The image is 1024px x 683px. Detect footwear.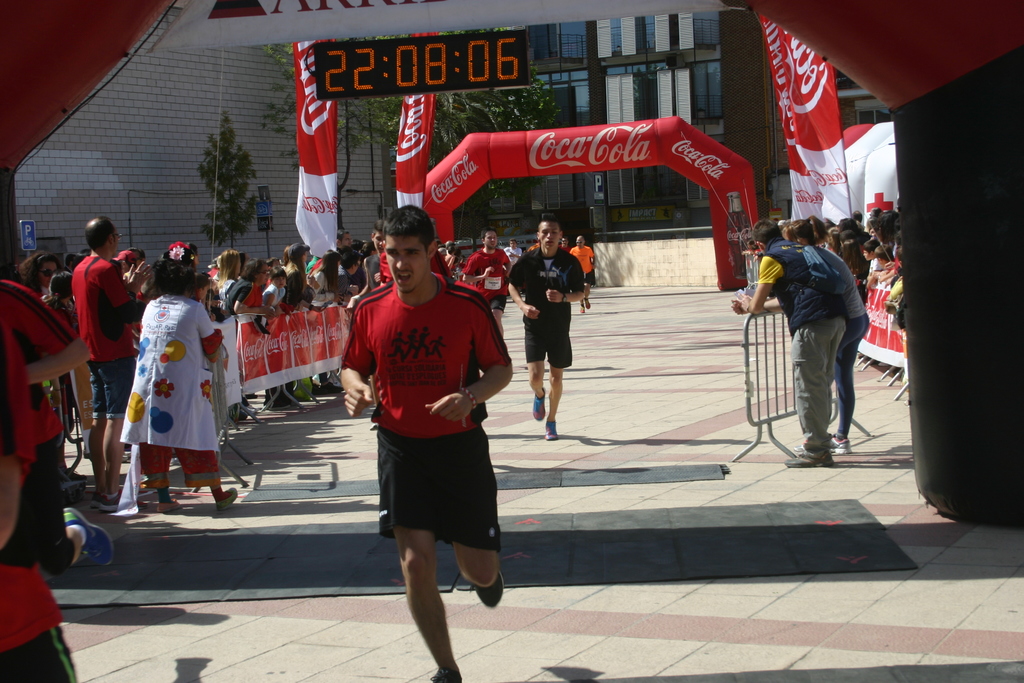
Detection: (580,306,584,313).
